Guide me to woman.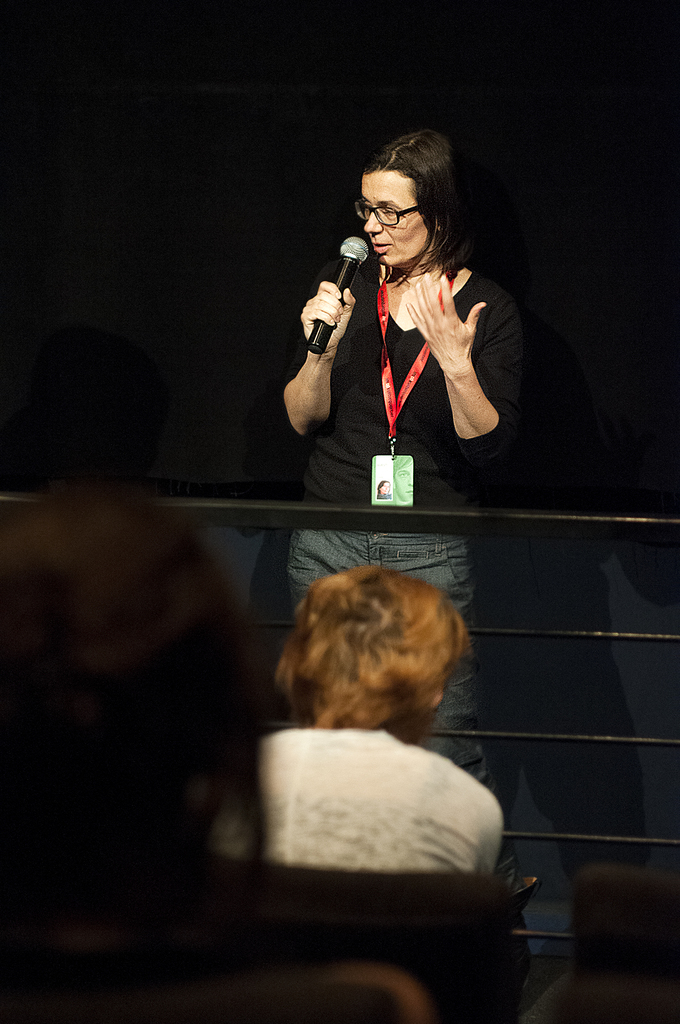
Guidance: x1=259, y1=566, x2=506, y2=874.
